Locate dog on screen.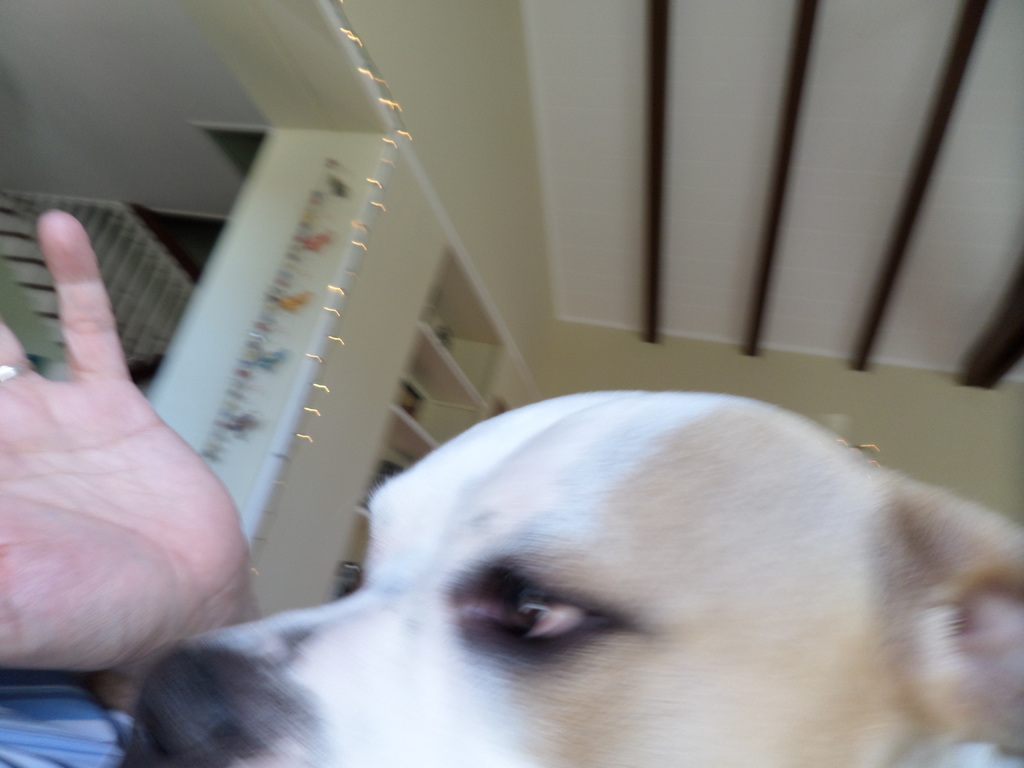
On screen at (122, 385, 1023, 767).
